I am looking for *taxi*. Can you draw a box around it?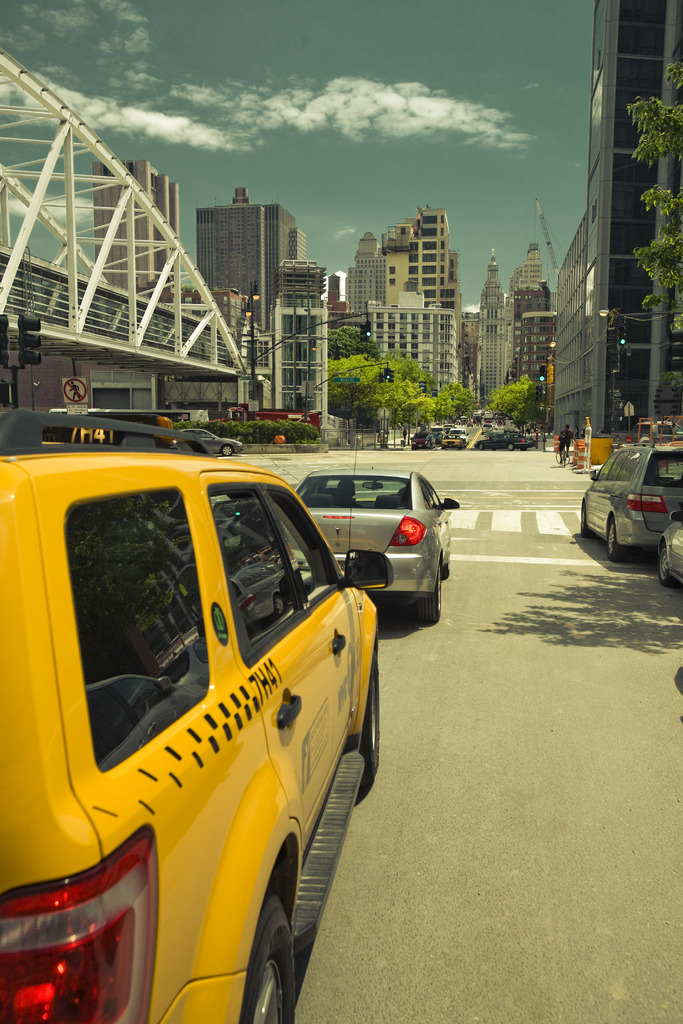
Sure, the bounding box is left=1, top=415, right=393, bottom=1023.
